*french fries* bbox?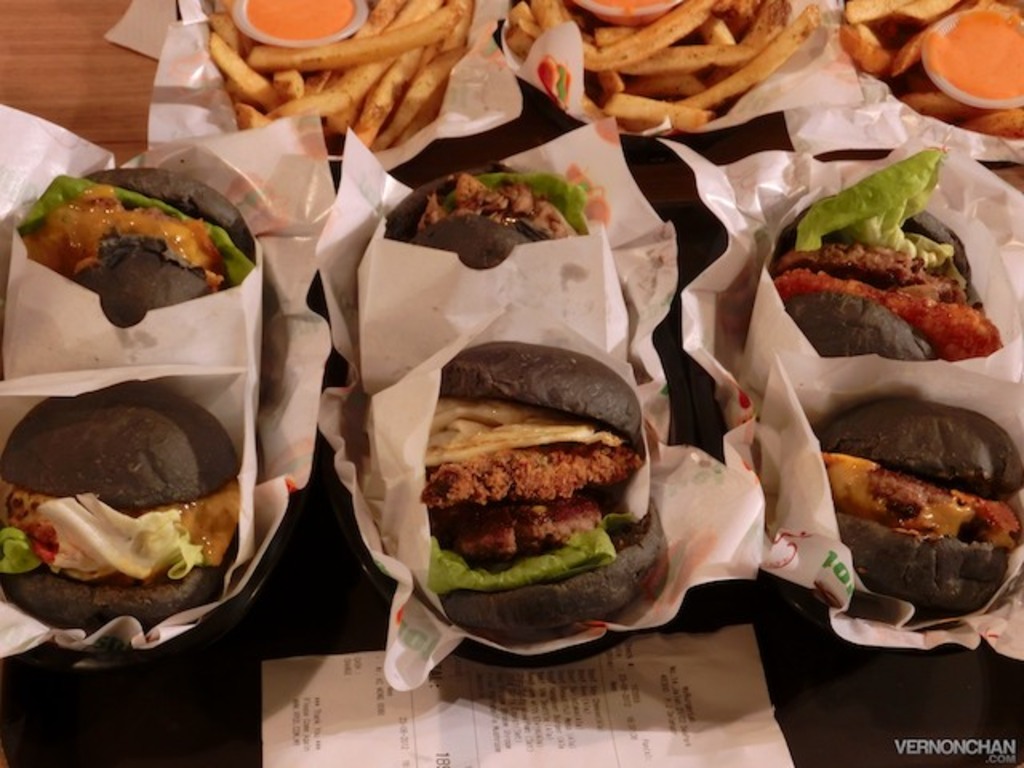
region(515, 0, 534, 27)
